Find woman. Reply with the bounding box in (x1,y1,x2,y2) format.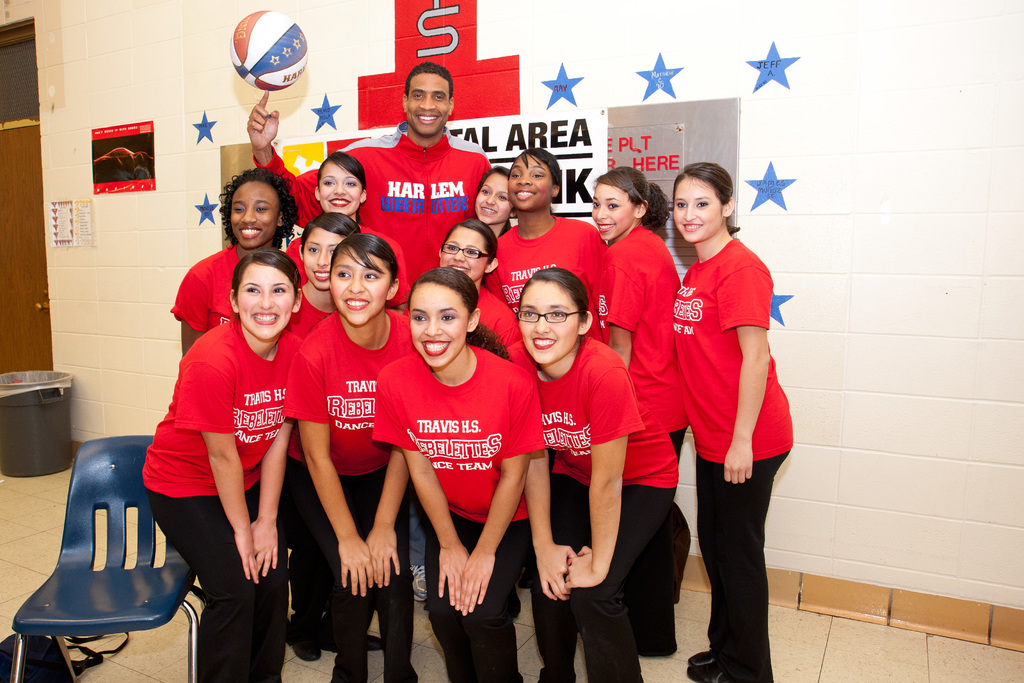
(137,251,301,682).
